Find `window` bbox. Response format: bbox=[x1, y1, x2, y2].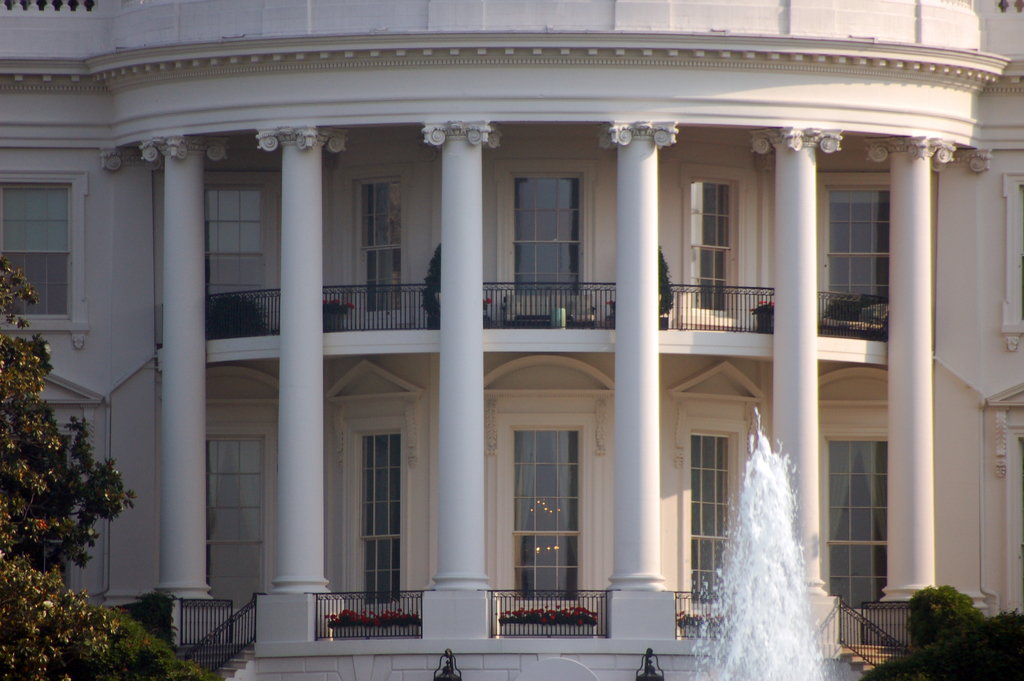
bbox=[10, 153, 68, 324].
